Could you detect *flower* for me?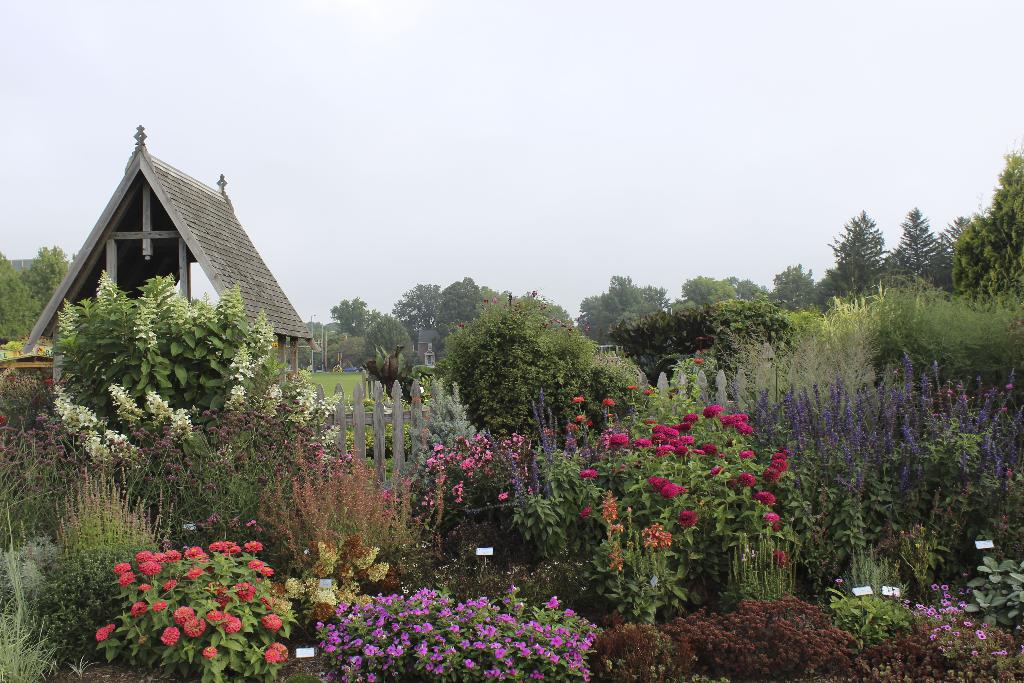
Detection result: 202:644:220:658.
